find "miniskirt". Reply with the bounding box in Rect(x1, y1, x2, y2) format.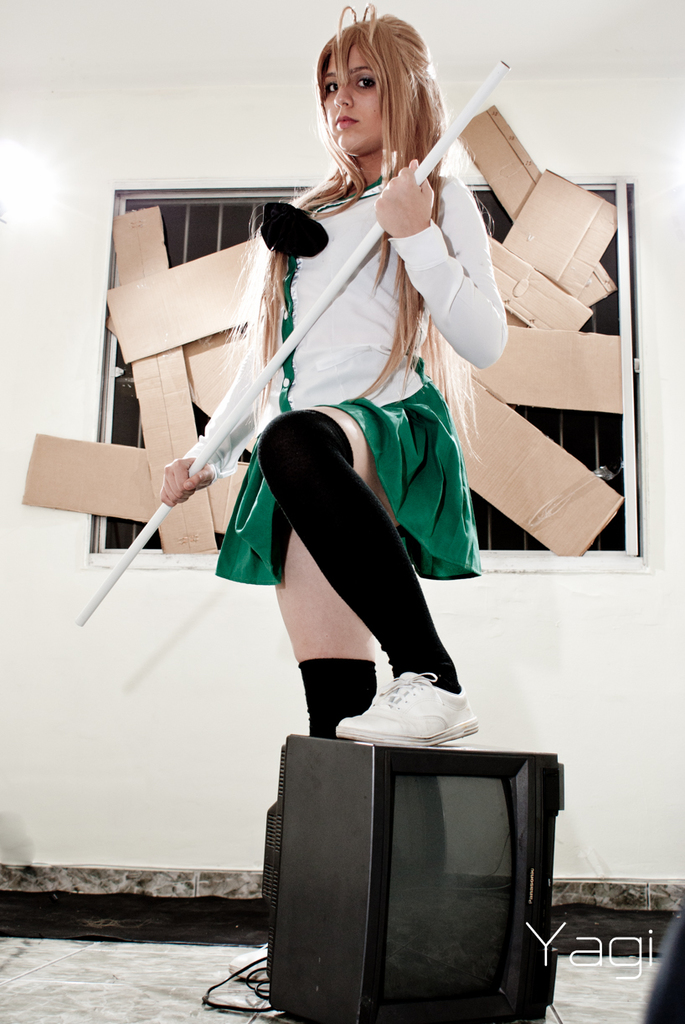
Rect(213, 354, 478, 587).
